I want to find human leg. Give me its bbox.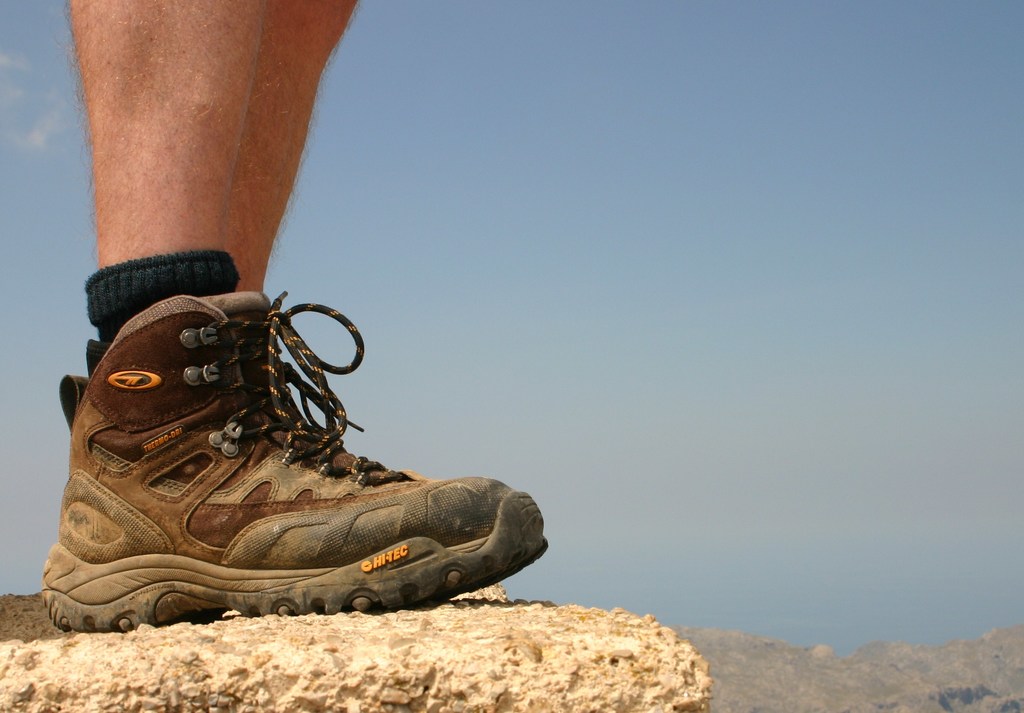
43, 0, 545, 631.
